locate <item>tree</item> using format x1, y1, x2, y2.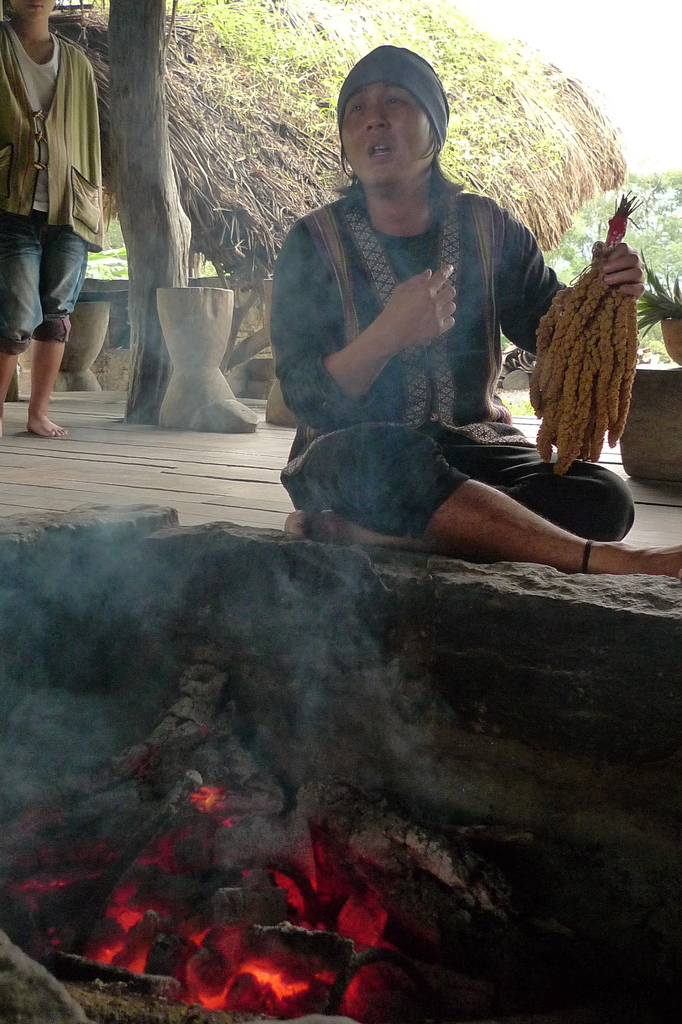
553, 173, 681, 355.
